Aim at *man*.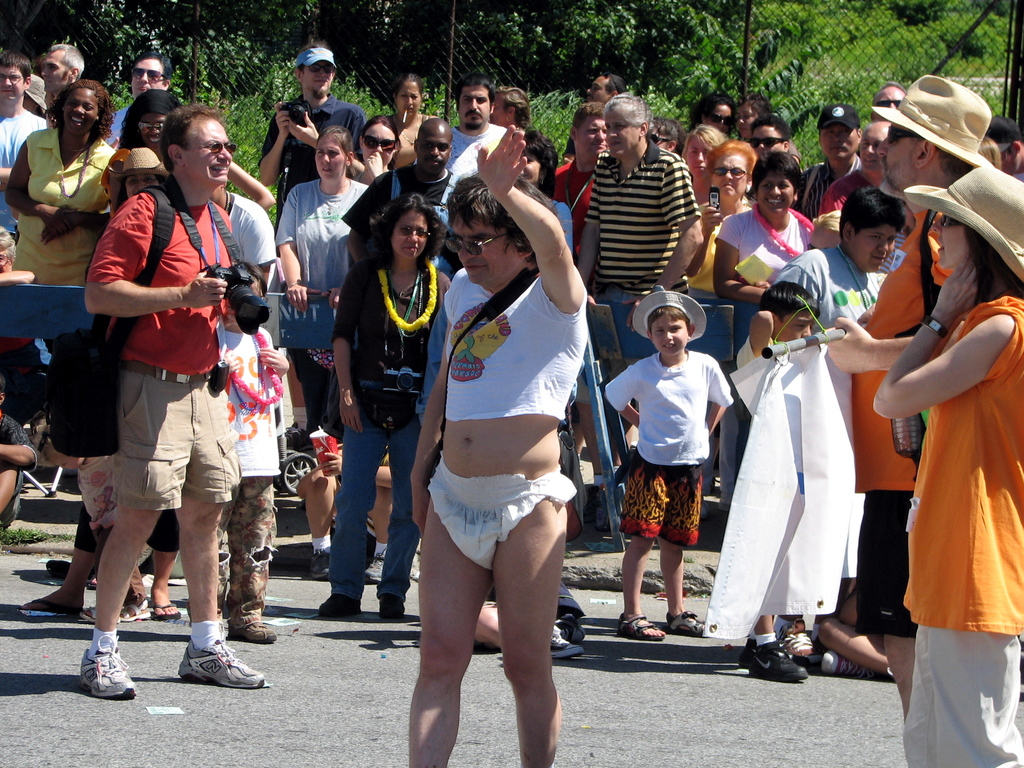
Aimed at bbox(875, 80, 906, 118).
